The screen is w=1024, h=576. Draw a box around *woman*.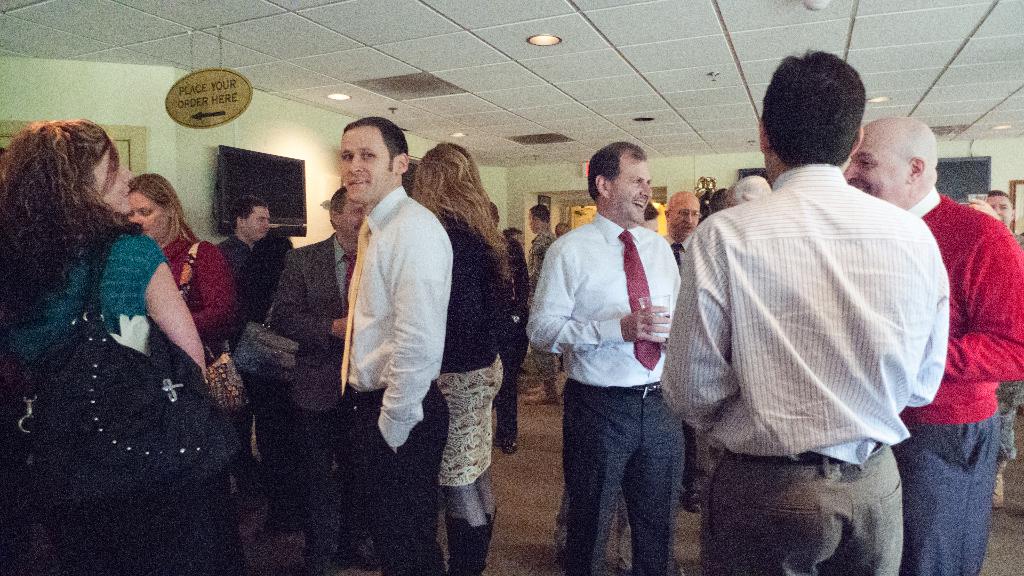
{"left": 406, "top": 132, "right": 514, "bottom": 575}.
